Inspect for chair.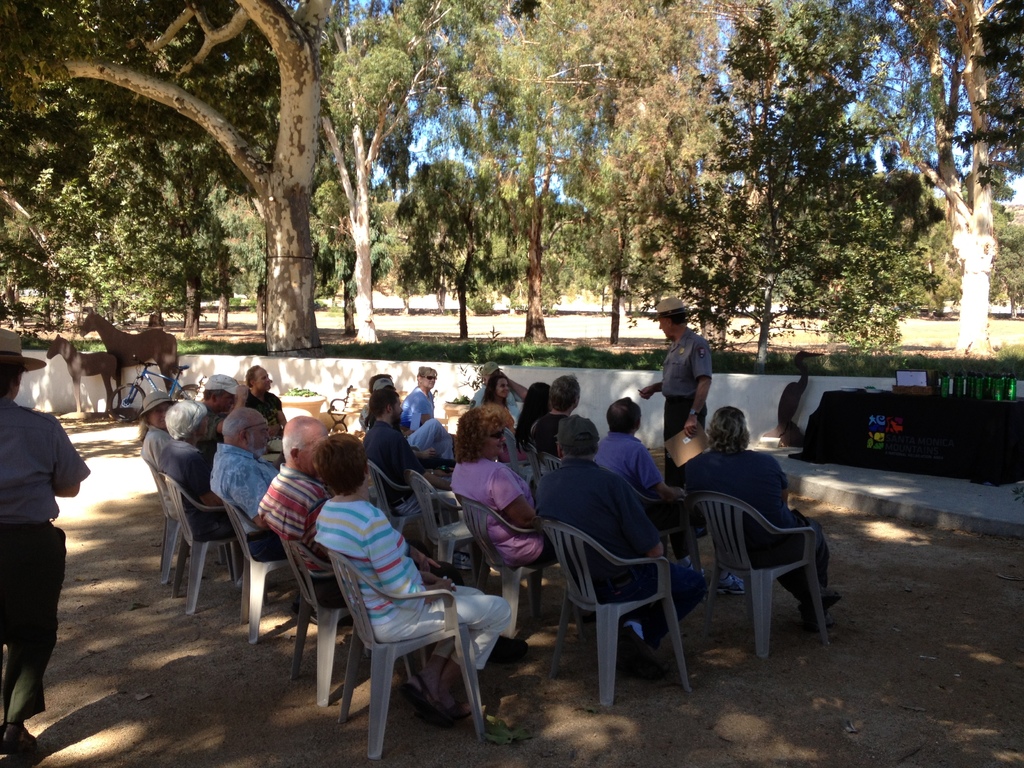
Inspection: crop(164, 472, 262, 618).
